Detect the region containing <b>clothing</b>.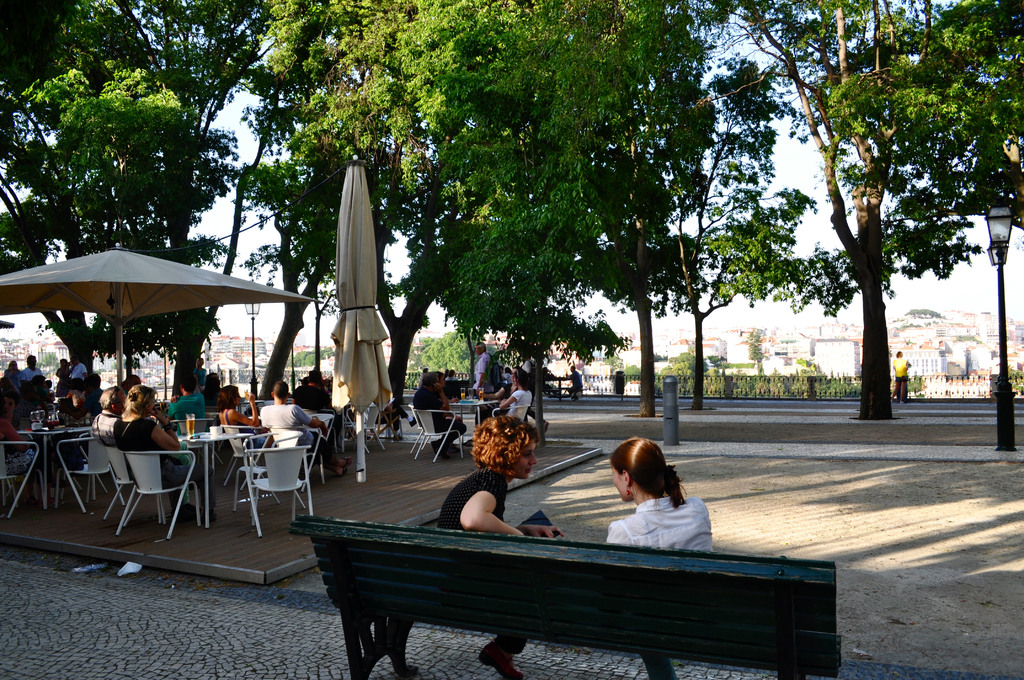
l=255, t=394, r=324, b=455.
